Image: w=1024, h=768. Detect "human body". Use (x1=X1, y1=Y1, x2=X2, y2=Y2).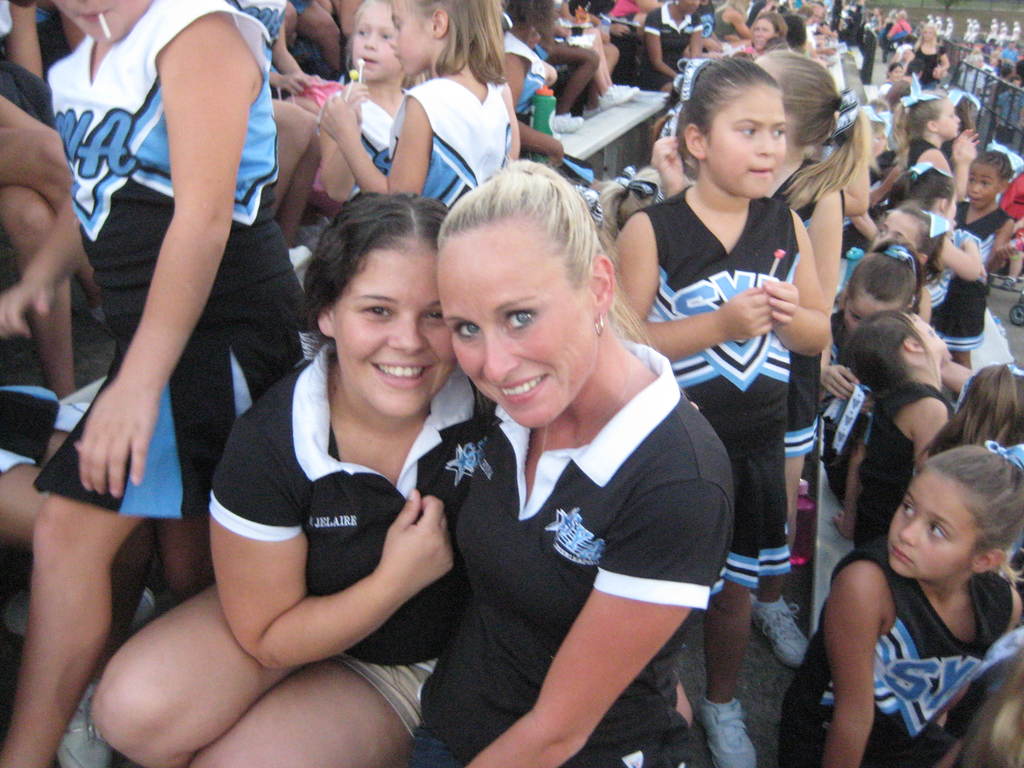
(x1=618, y1=193, x2=814, y2=758).
